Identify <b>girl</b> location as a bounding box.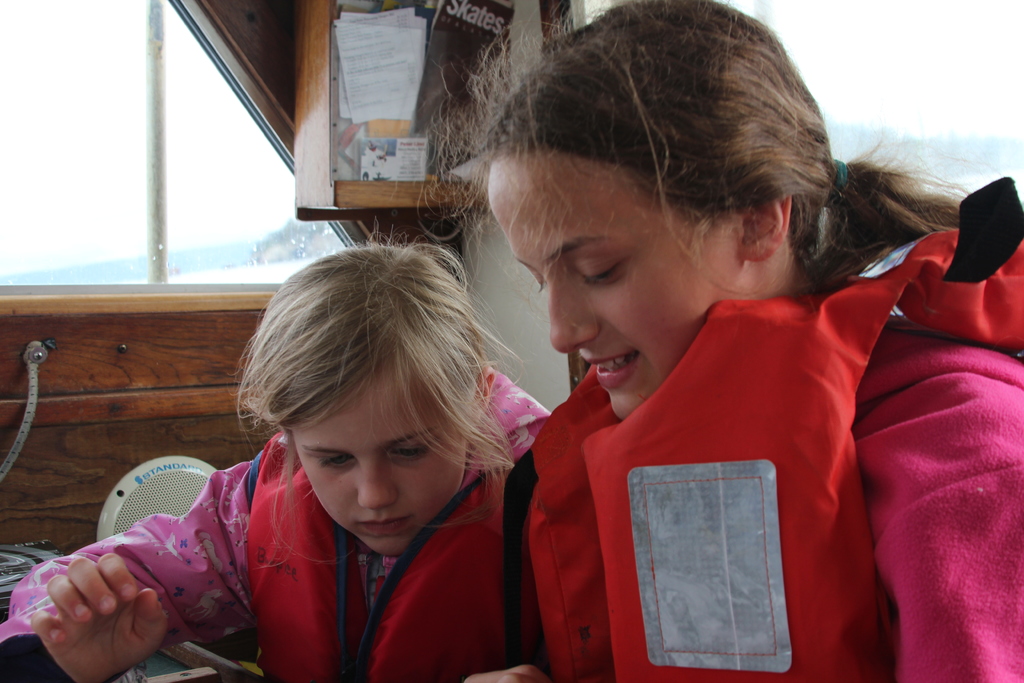
<box>468,0,1021,681</box>.
